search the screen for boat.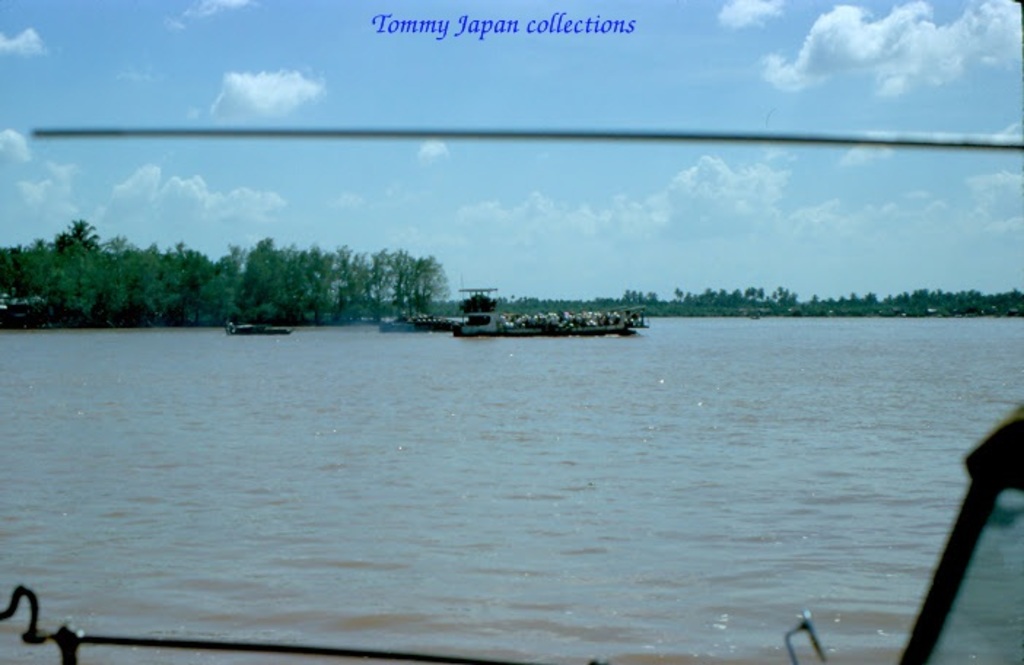
Found at select_region(411, 284, 656, 344).
